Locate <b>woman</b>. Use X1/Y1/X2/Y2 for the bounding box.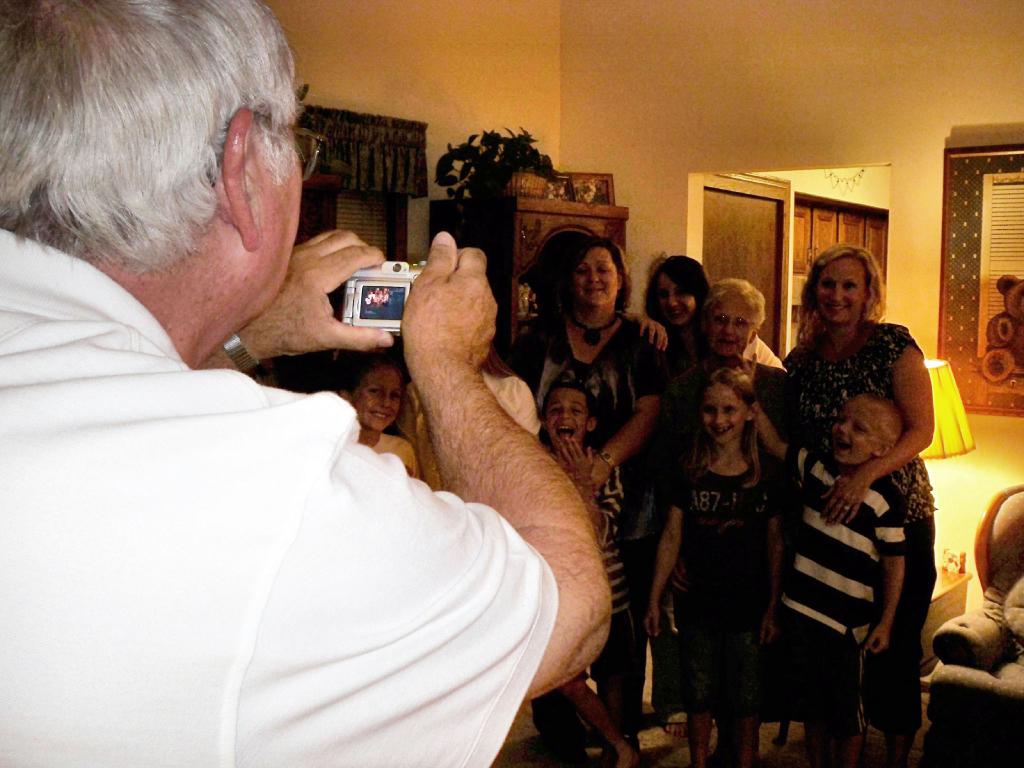
509/236/662/656.
